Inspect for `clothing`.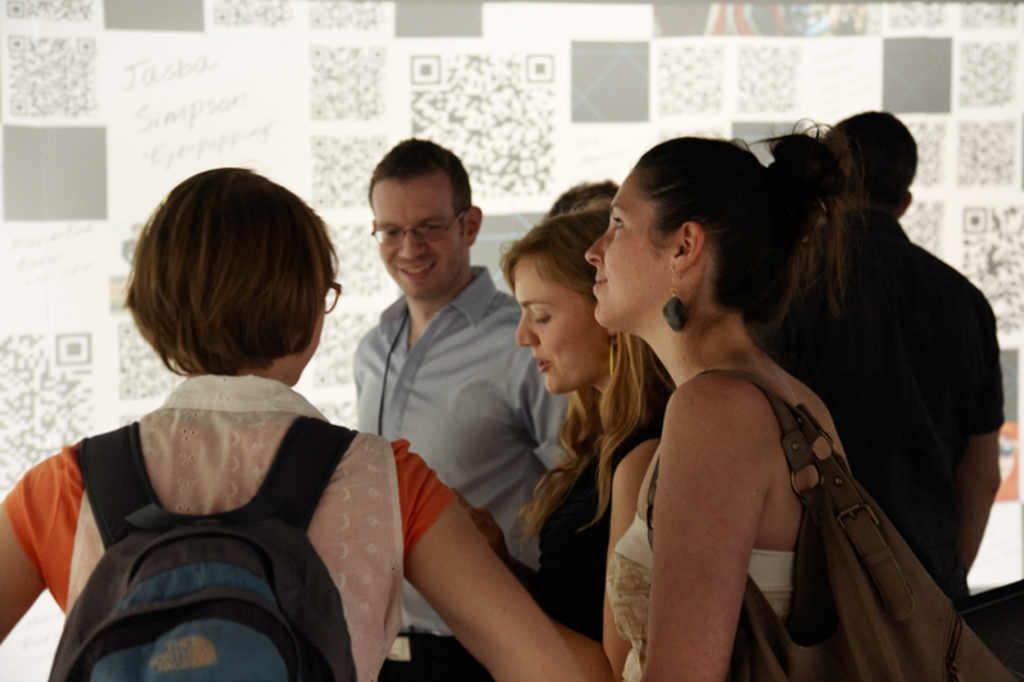
Inspection: <box>535,412,673,632</box>.
